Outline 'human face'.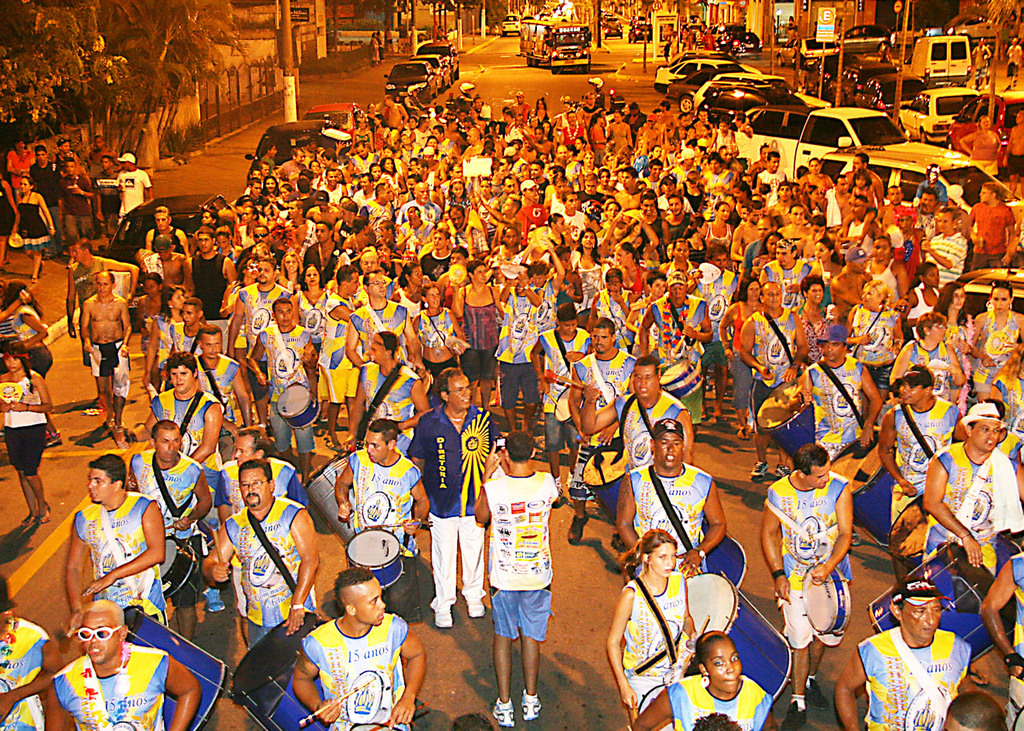
Outline: (860, 284, 880, 311).
